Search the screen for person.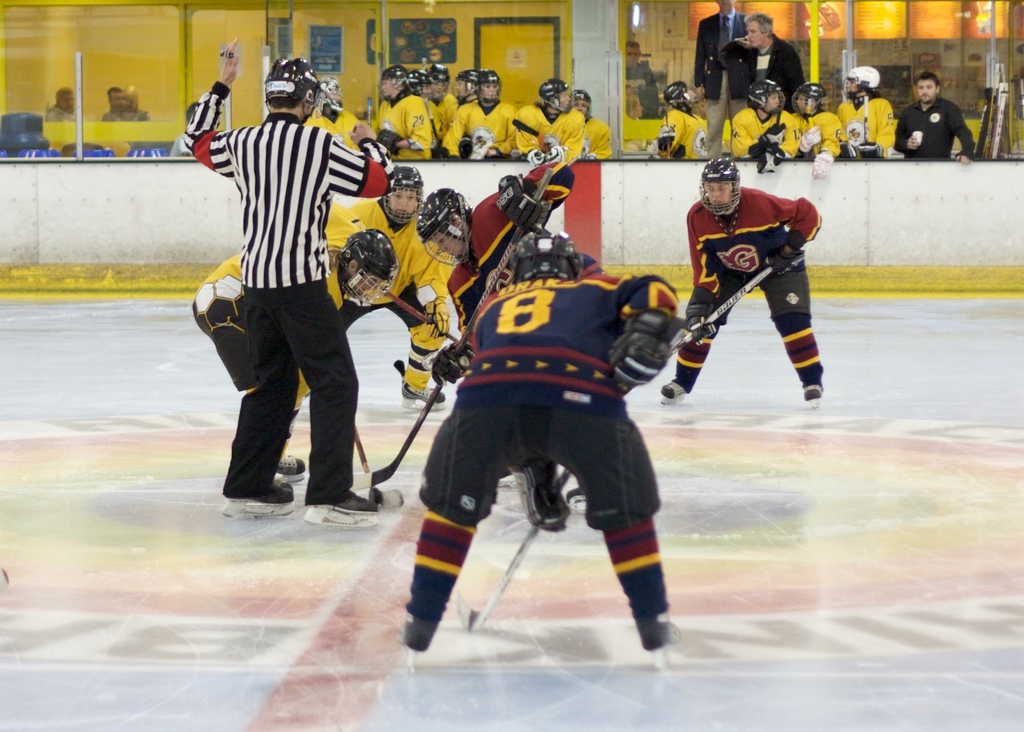
Found at 417, 143, 573, 385.
